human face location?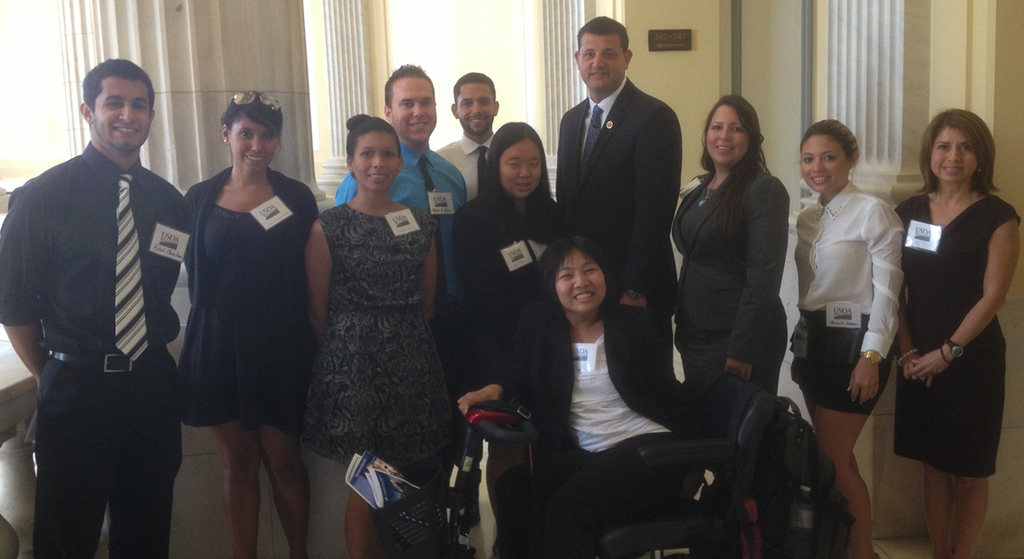
[797,136,854,195]
